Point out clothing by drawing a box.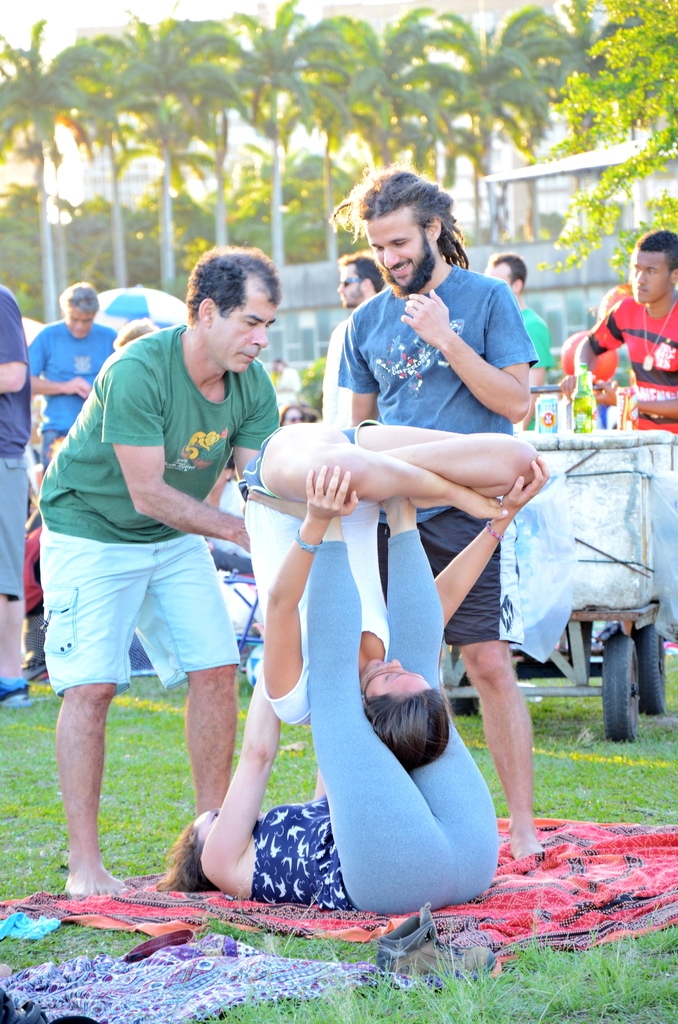
{"left": 13, "top": 321, "right": 101, "bottom": 473}.
